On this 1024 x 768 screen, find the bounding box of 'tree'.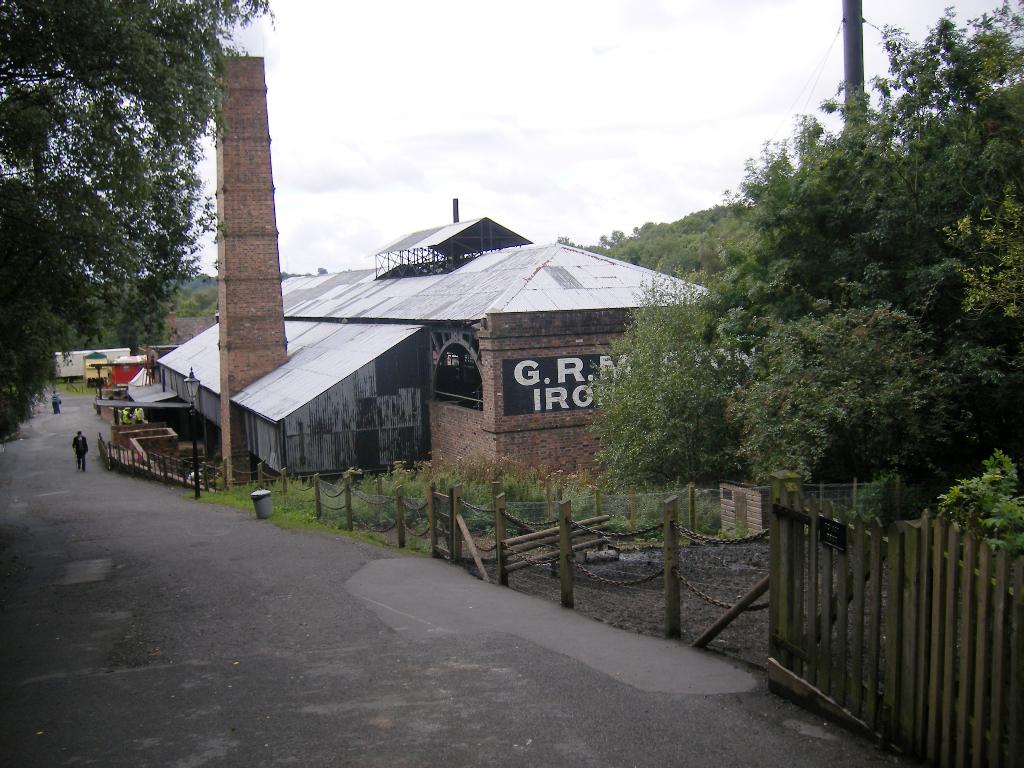
Bounding box: box=[315, 260, 329, 275].
